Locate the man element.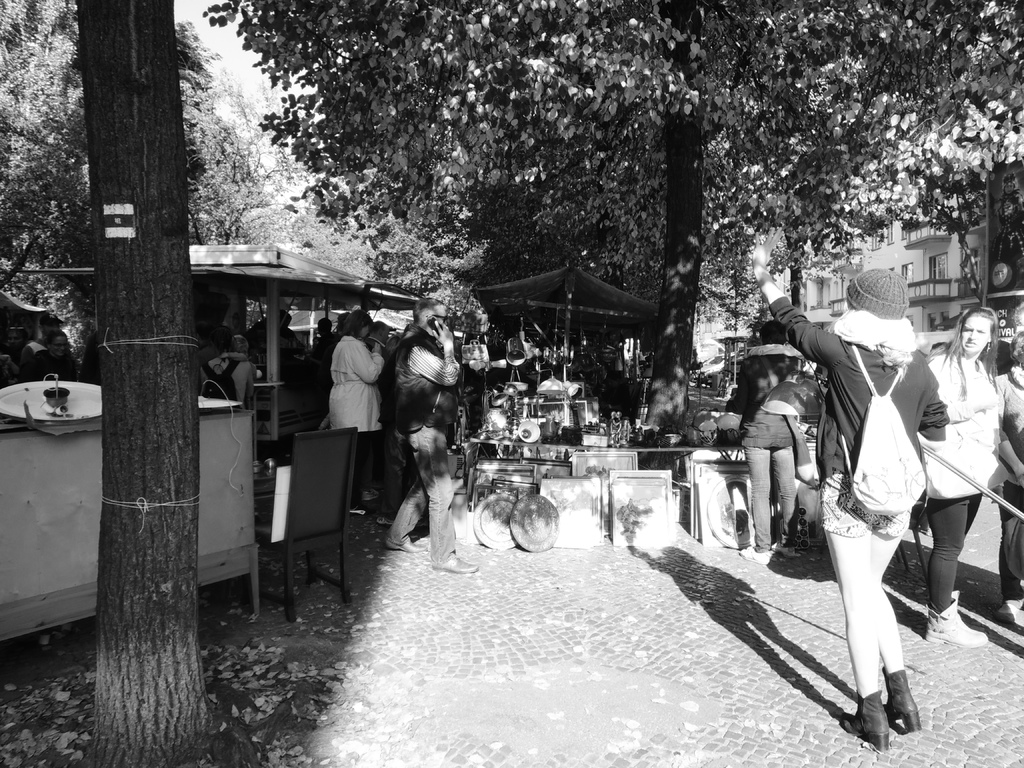
Element bbox: {"left": 367, "top": 298, "right": 511, "bottom": 575}.
